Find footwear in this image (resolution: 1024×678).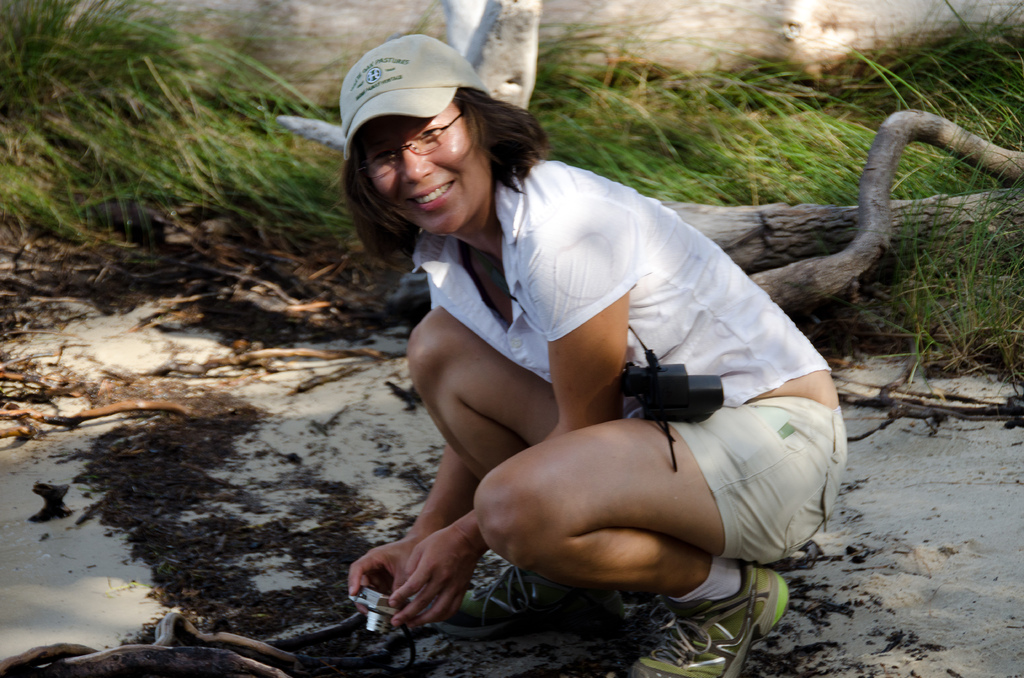
region(430, 560, 630, 642).
